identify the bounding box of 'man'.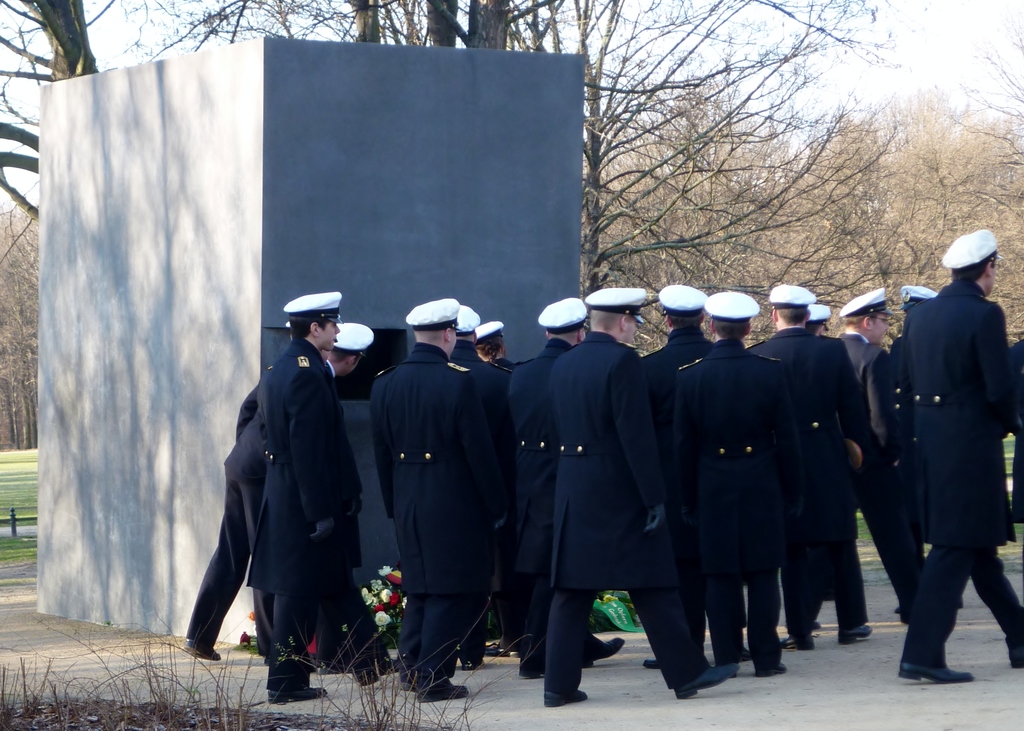
255 288 399 707.
